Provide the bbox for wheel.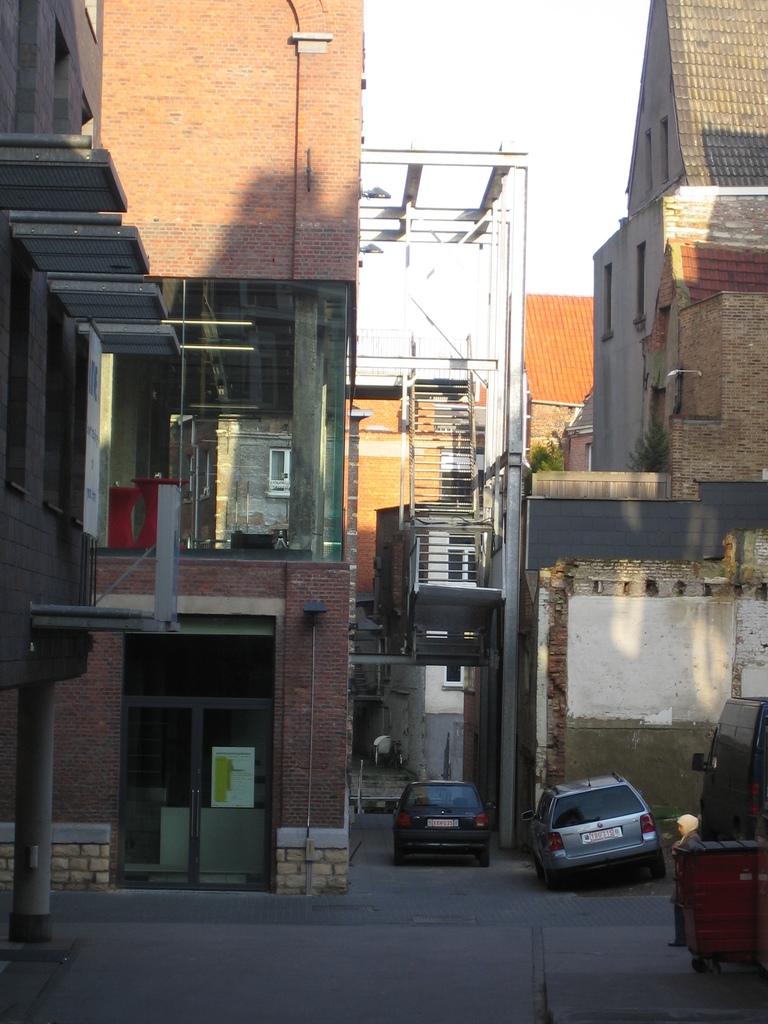
476,849,490,870.
